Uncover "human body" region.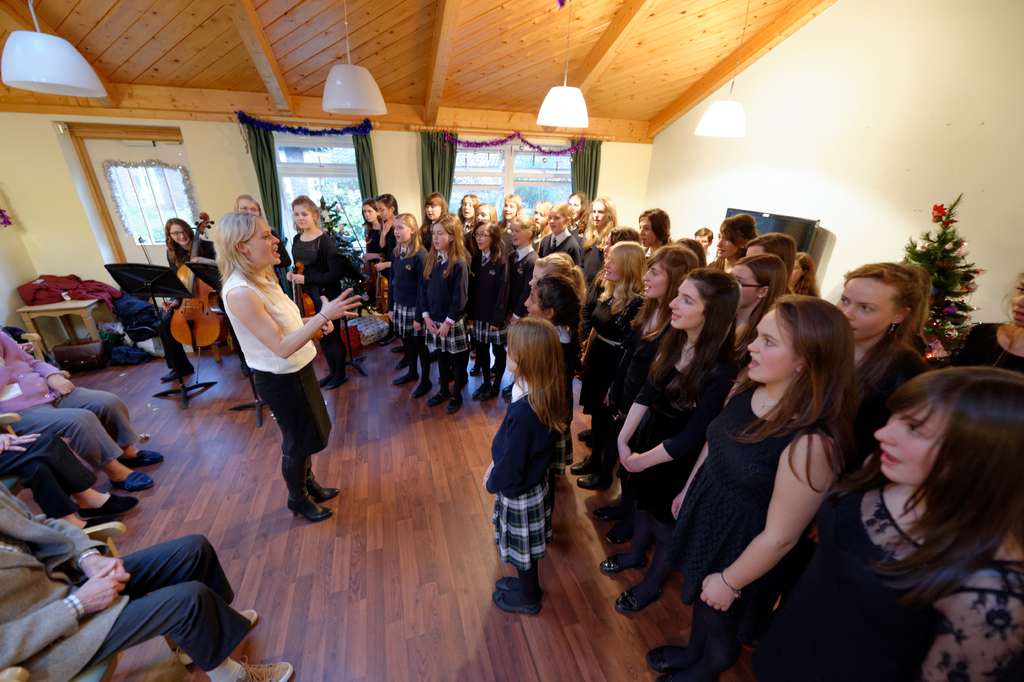
Uncovered: l=0, t=488, r=294, b=681.
